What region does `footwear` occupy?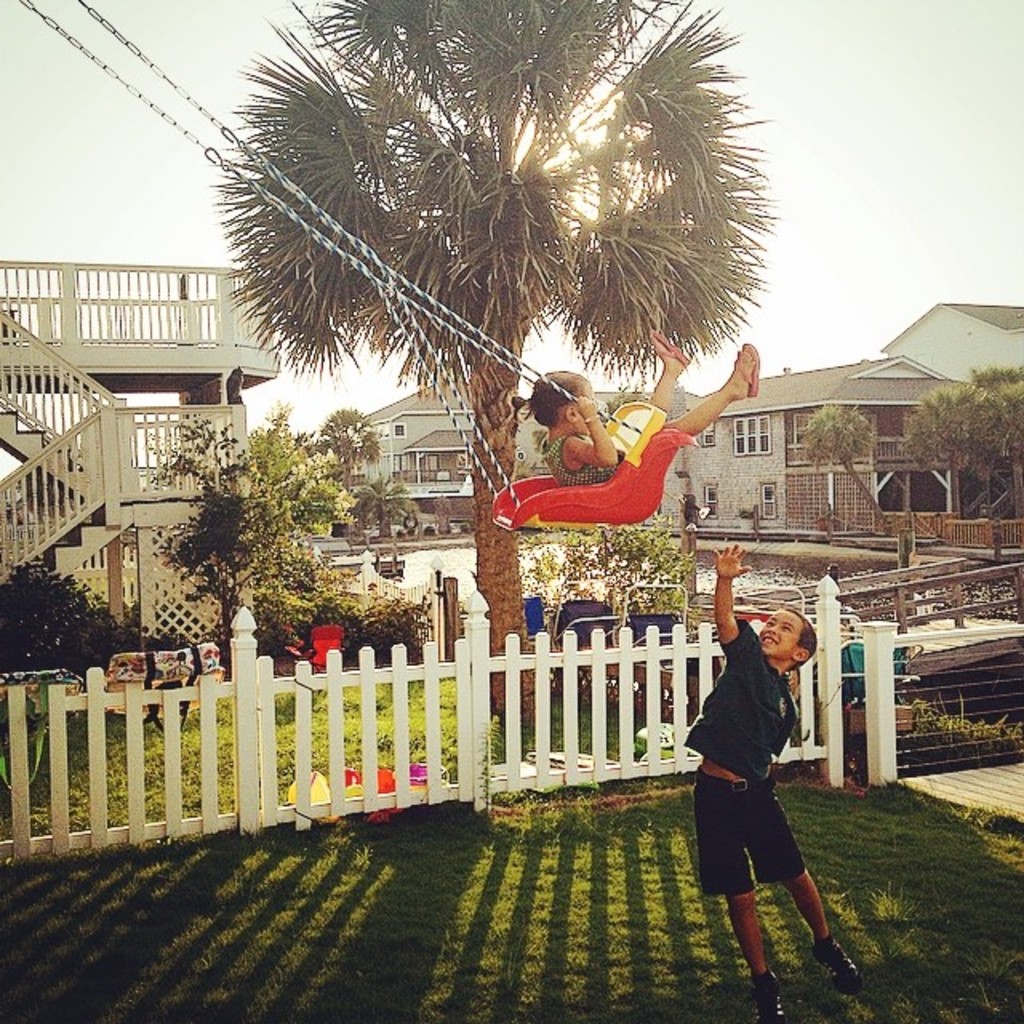
{"left": 728, "top": 334, "right": 762, "bottom": 395}.
